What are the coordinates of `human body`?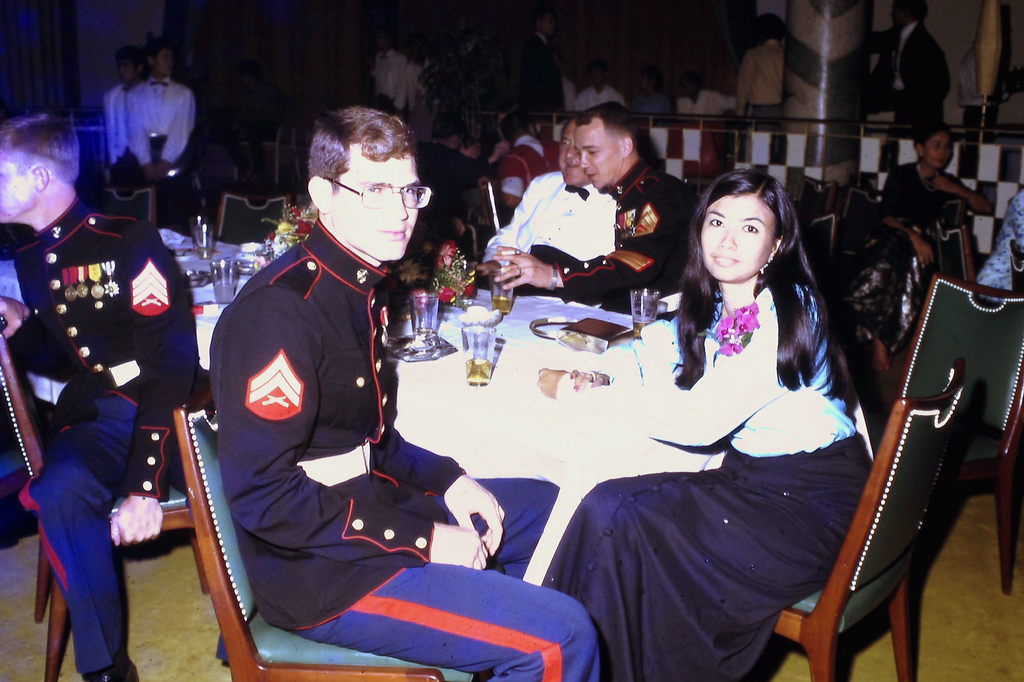
pyautogui.locateOnScreen(104, 85, 131, 191).
